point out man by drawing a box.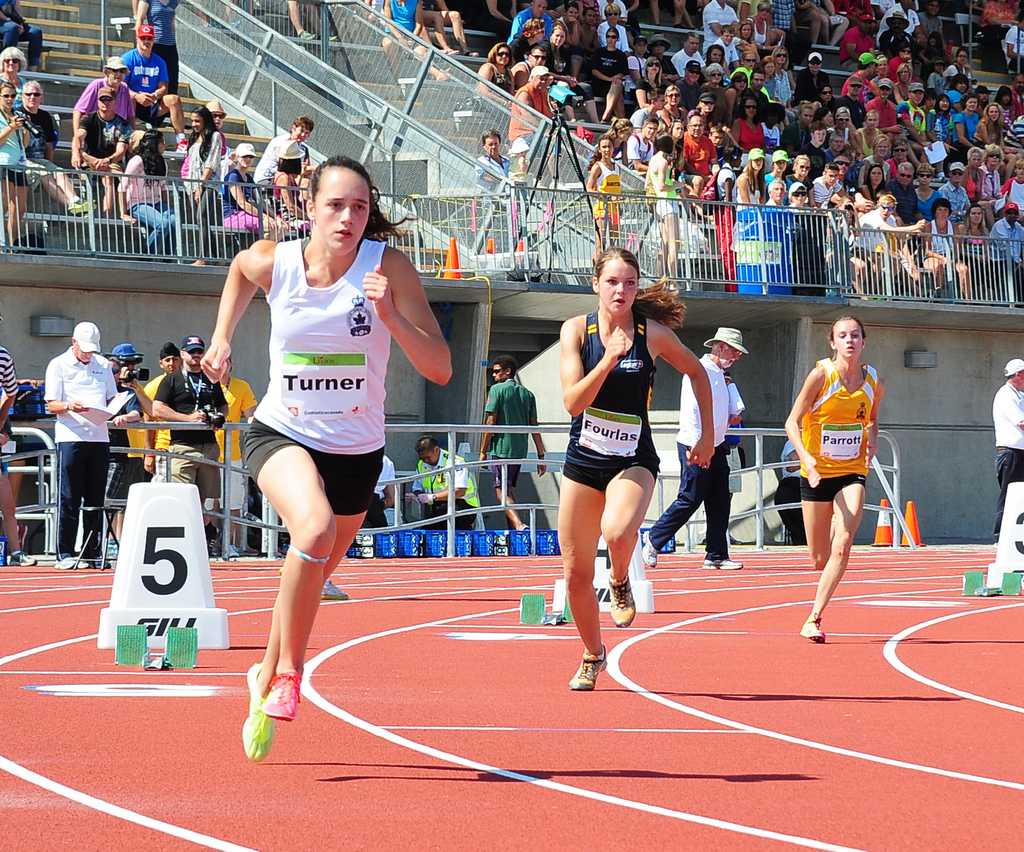
(397,433,478,531).
